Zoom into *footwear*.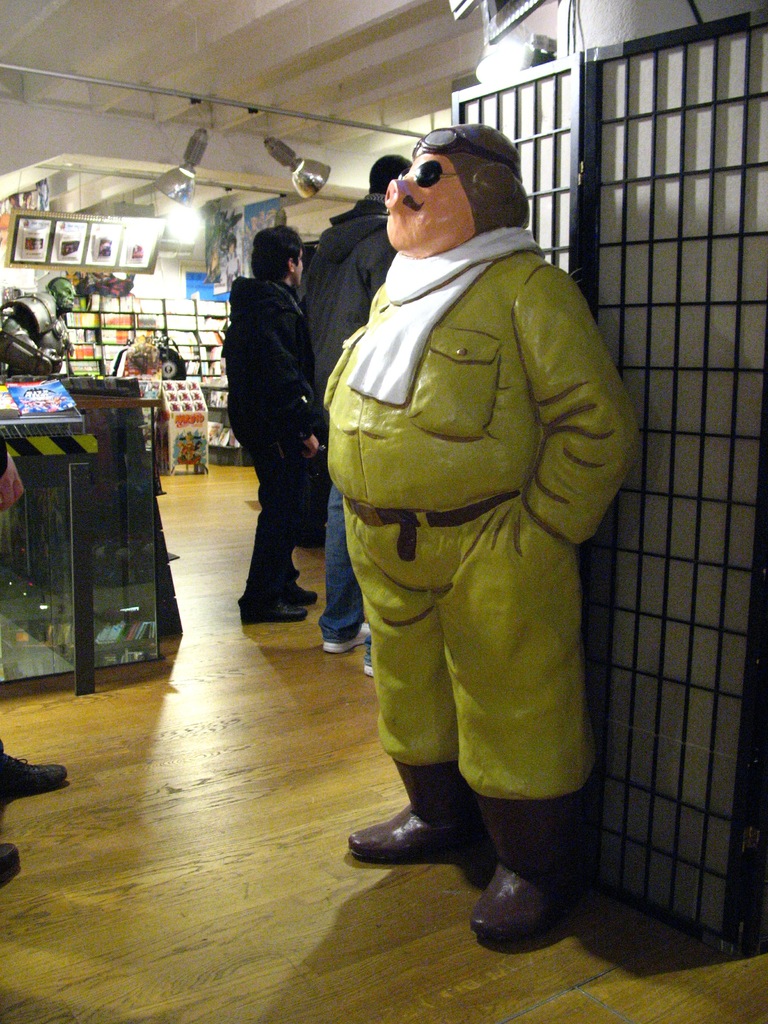
Zoom target: x1=0, y1=844, x2=19, y2=890.
